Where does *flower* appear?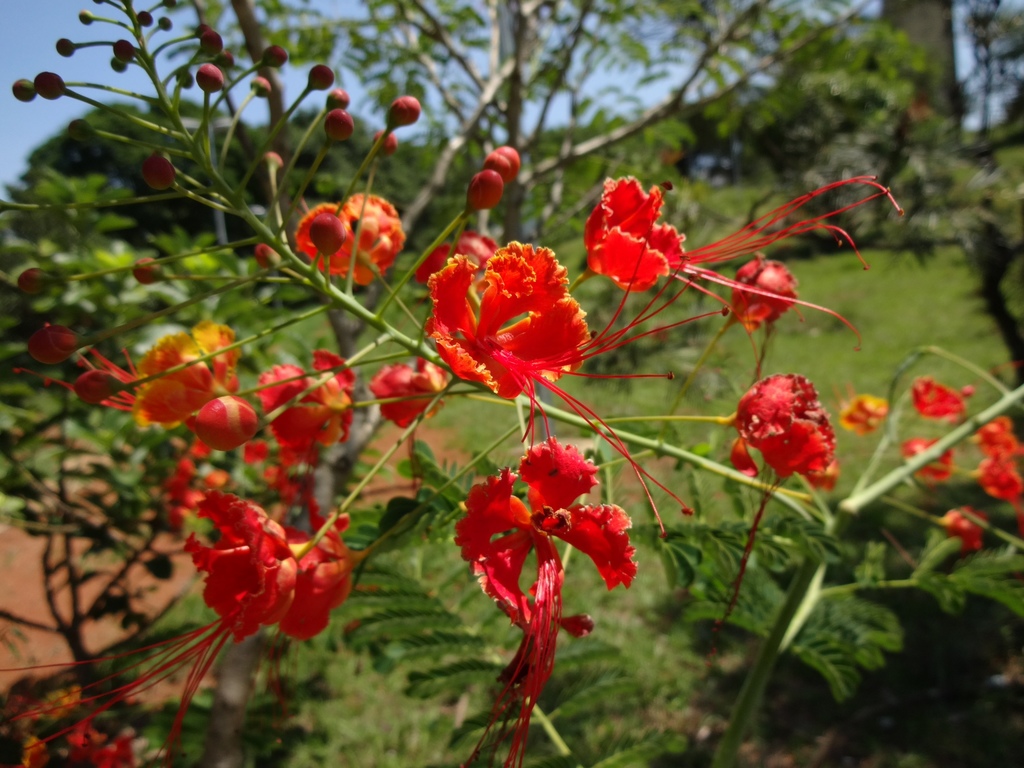
Appears at 372:129:398:163.
